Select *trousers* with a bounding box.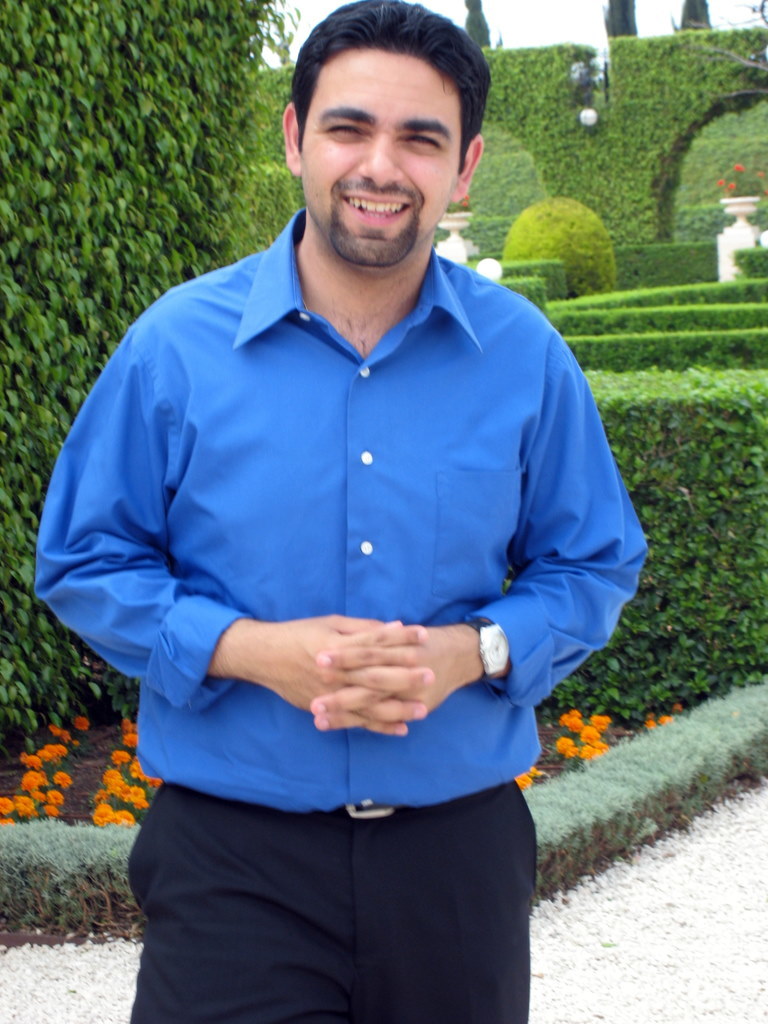
<region>123, 767, 569, 1010</region>.
